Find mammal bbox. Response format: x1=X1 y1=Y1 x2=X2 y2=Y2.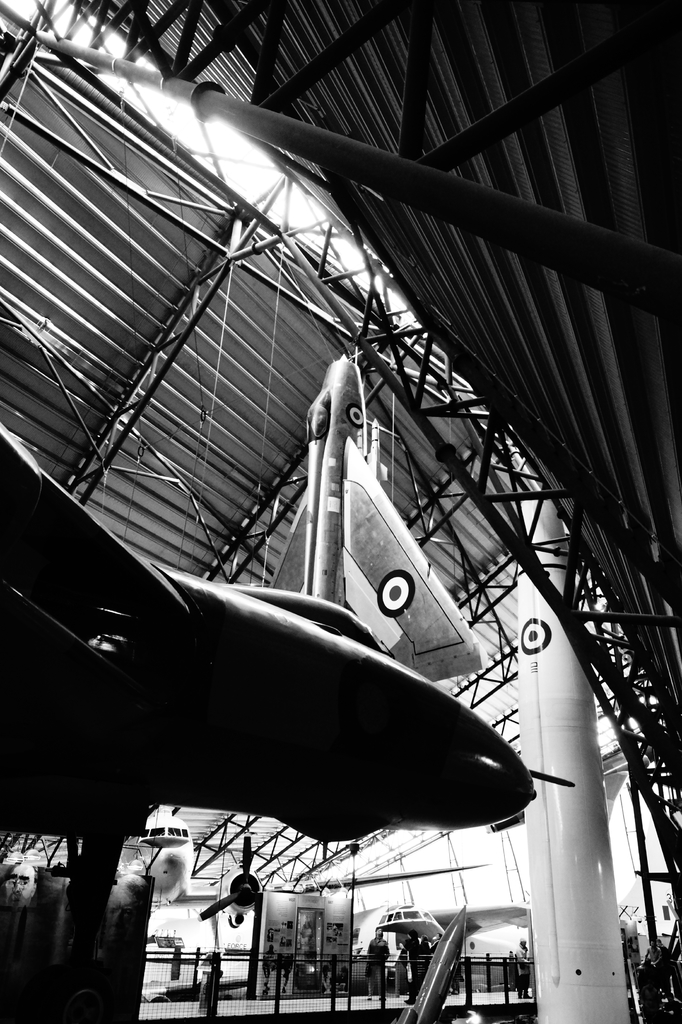
x1=518 y1=932 x2=535 y2=1000.
